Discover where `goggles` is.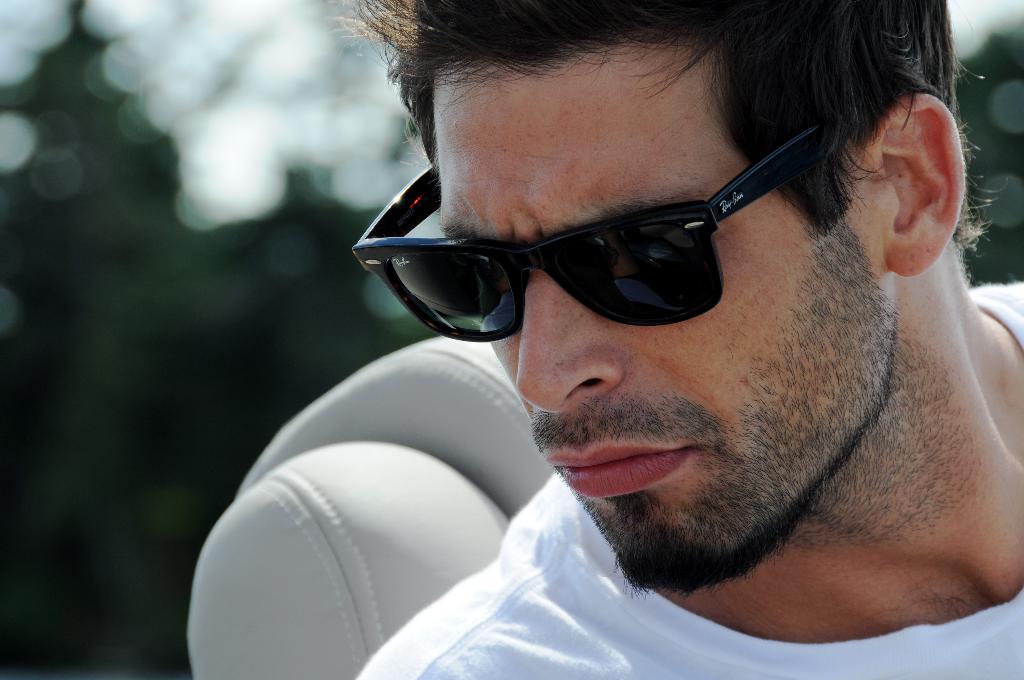
Discovered at <bbox>348, 117, 839, 345</bbox>.
